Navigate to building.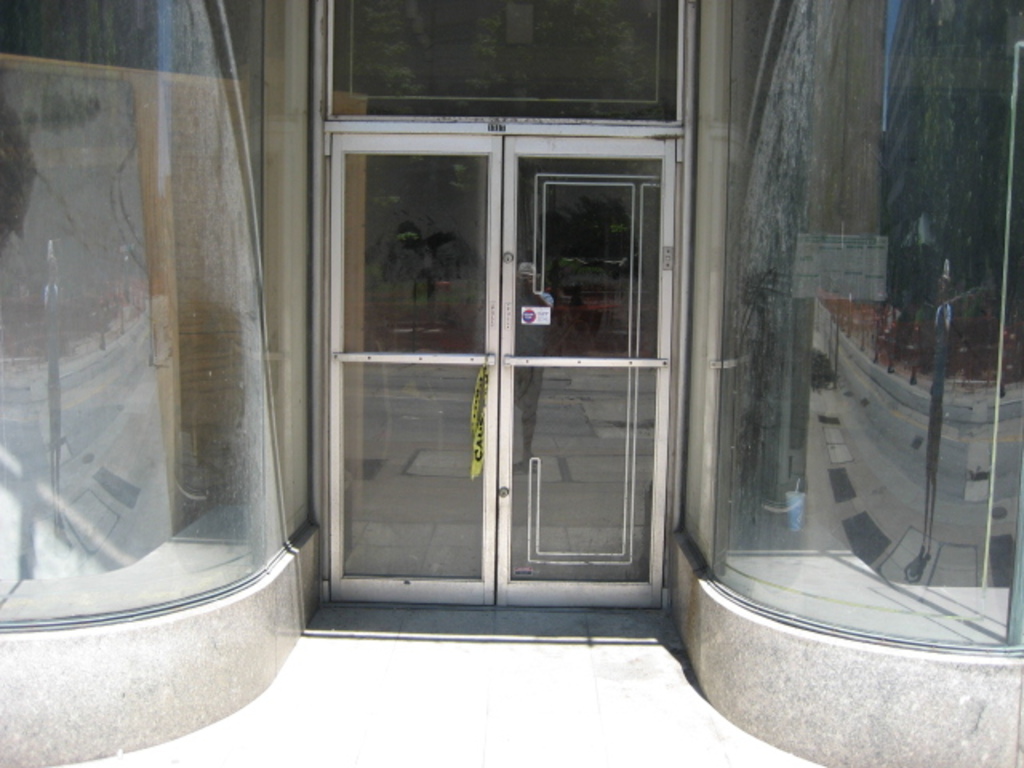
Navigation target: <region>0, 0, 1022, 766</region>.
